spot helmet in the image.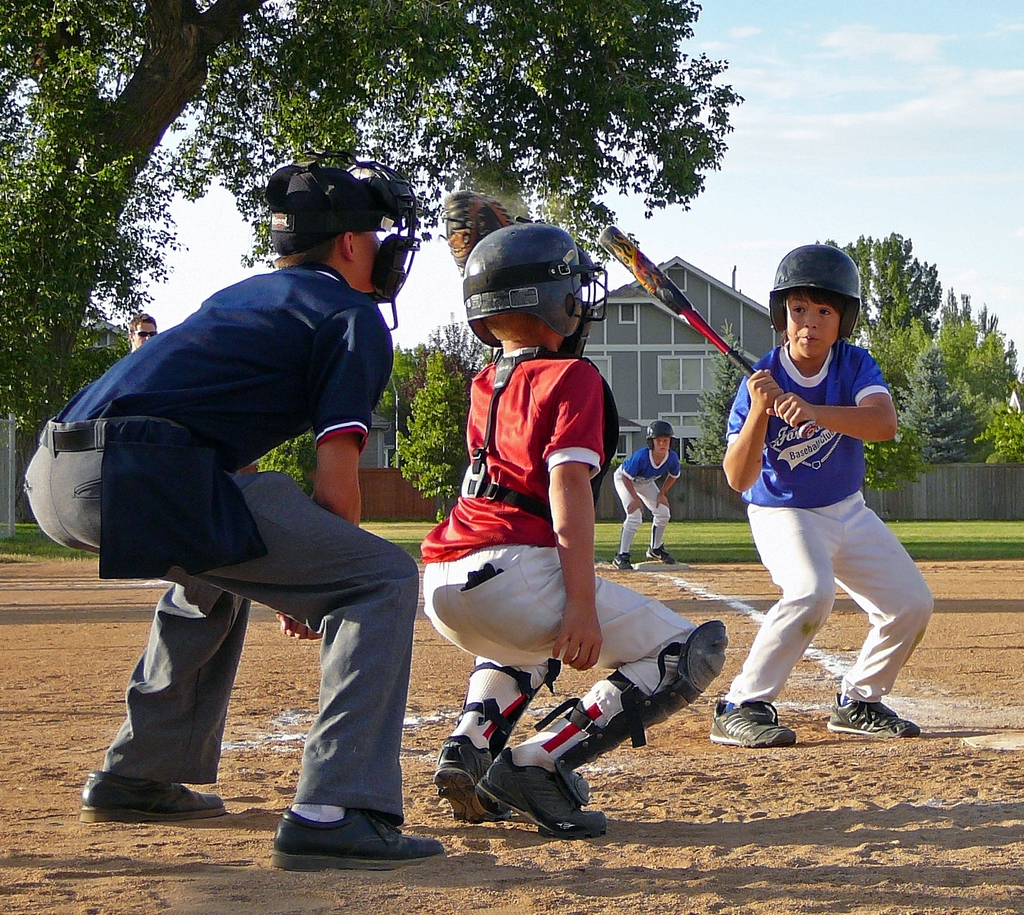
helmet found at <region>271, 167, 458, 299</region>.
